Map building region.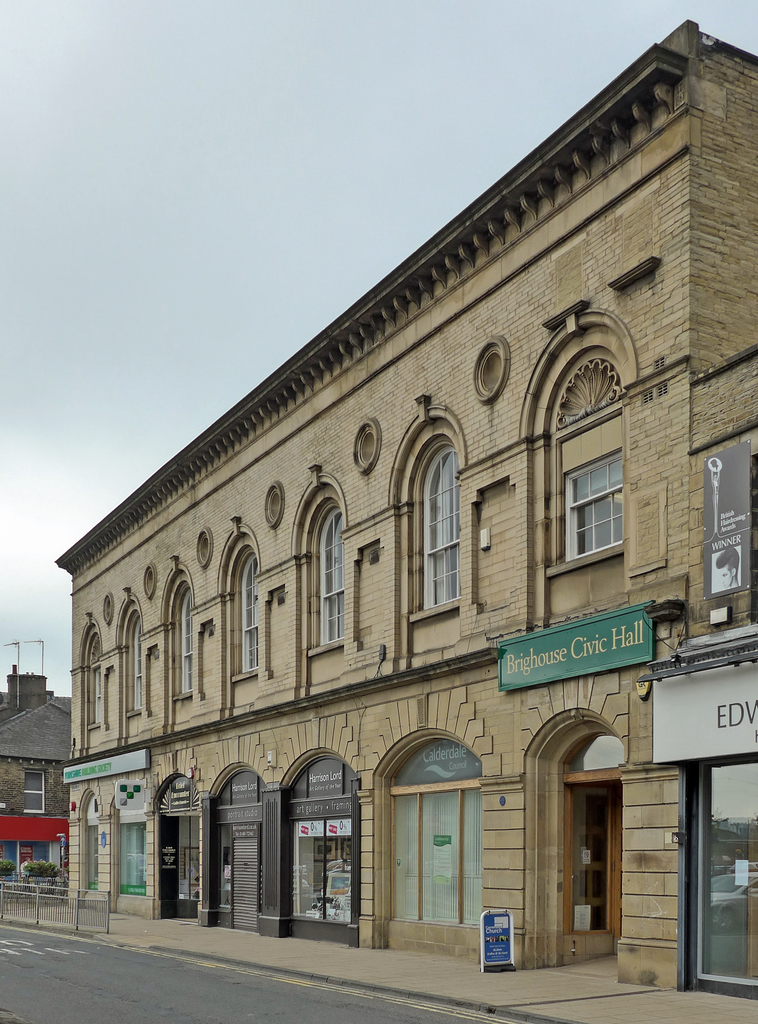
Mapped to (55, 17, 757, 998).
